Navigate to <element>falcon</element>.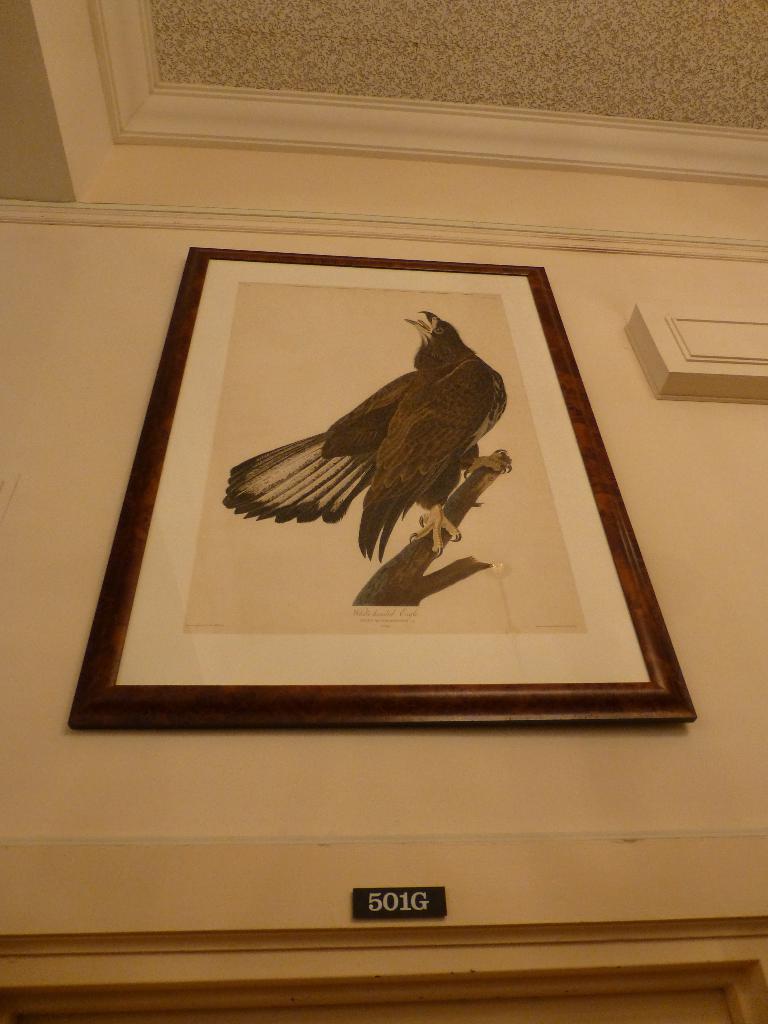
Navigation target: <bbox>224, 308, 515, 559</bbox>.
